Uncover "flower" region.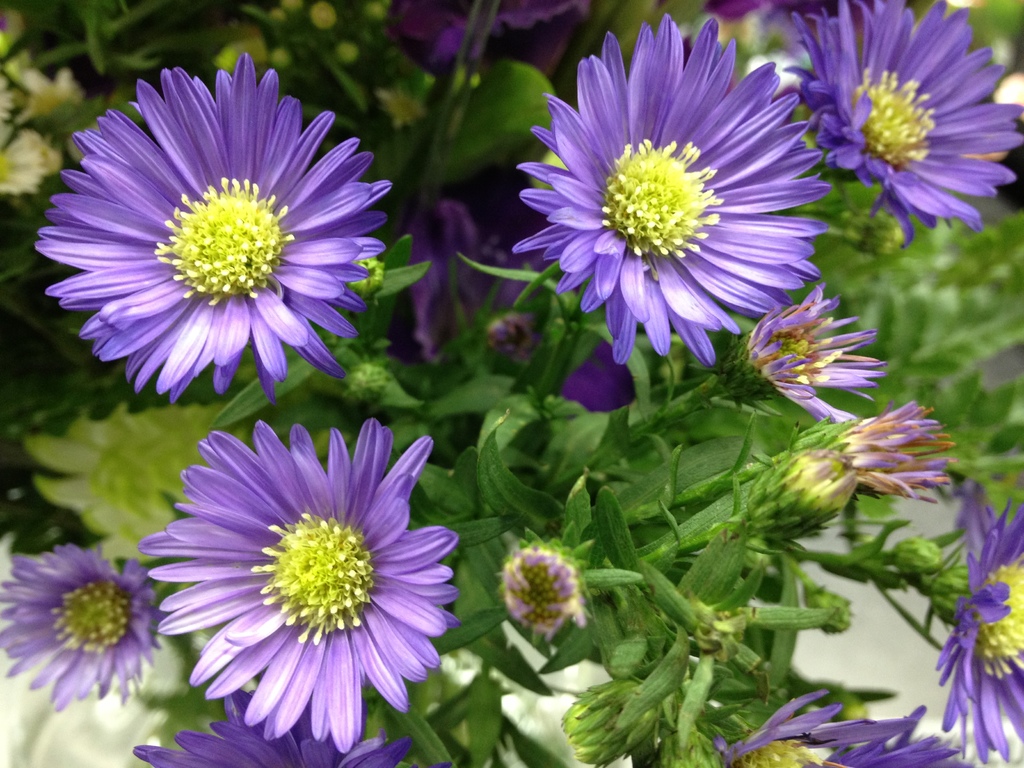
Uncovered: 747, 286, 883, 421.
